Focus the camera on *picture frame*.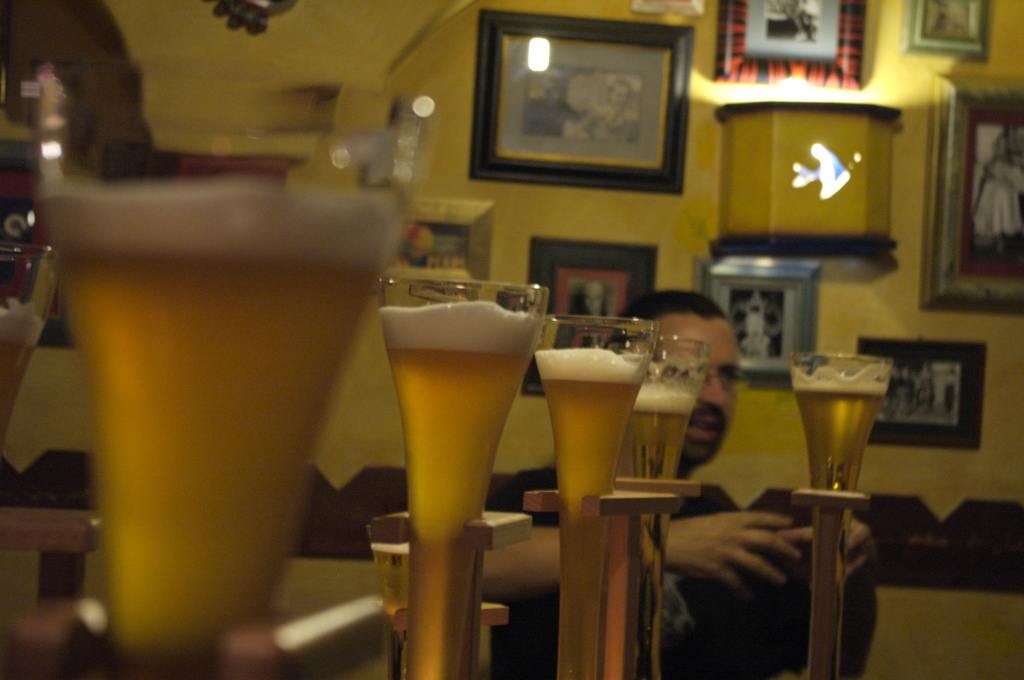
Focus region: <box>521,233,662,397</box>.
